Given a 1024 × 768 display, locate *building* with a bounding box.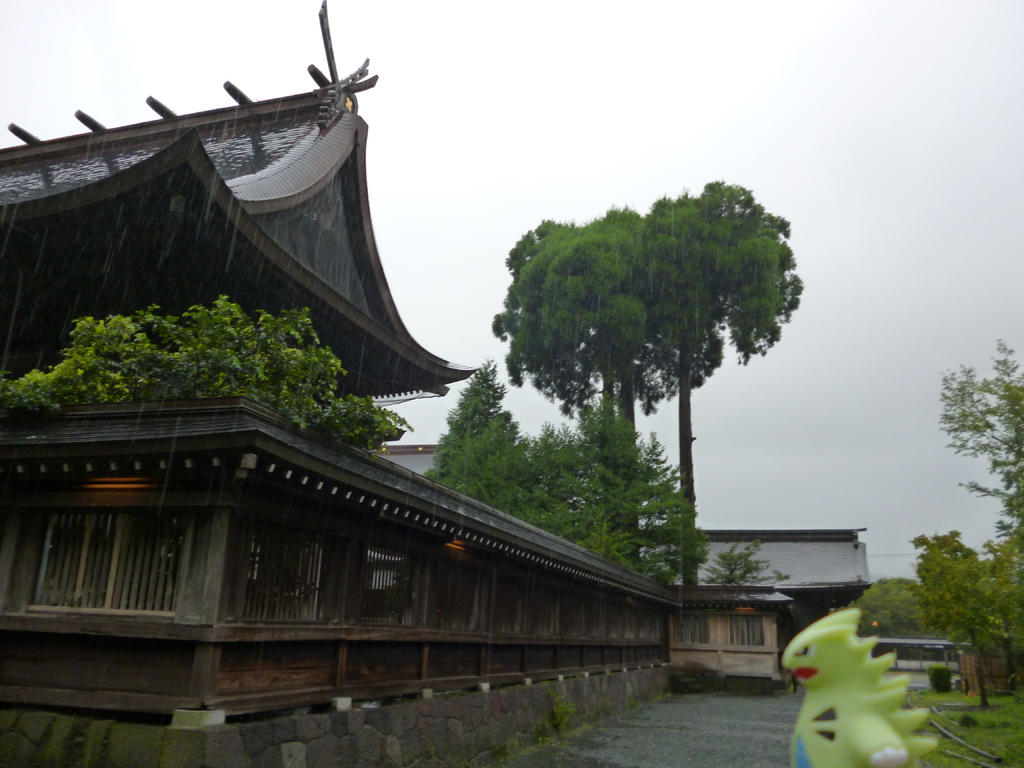
Located: [left=0, top=0, right=667, bottom=767].
